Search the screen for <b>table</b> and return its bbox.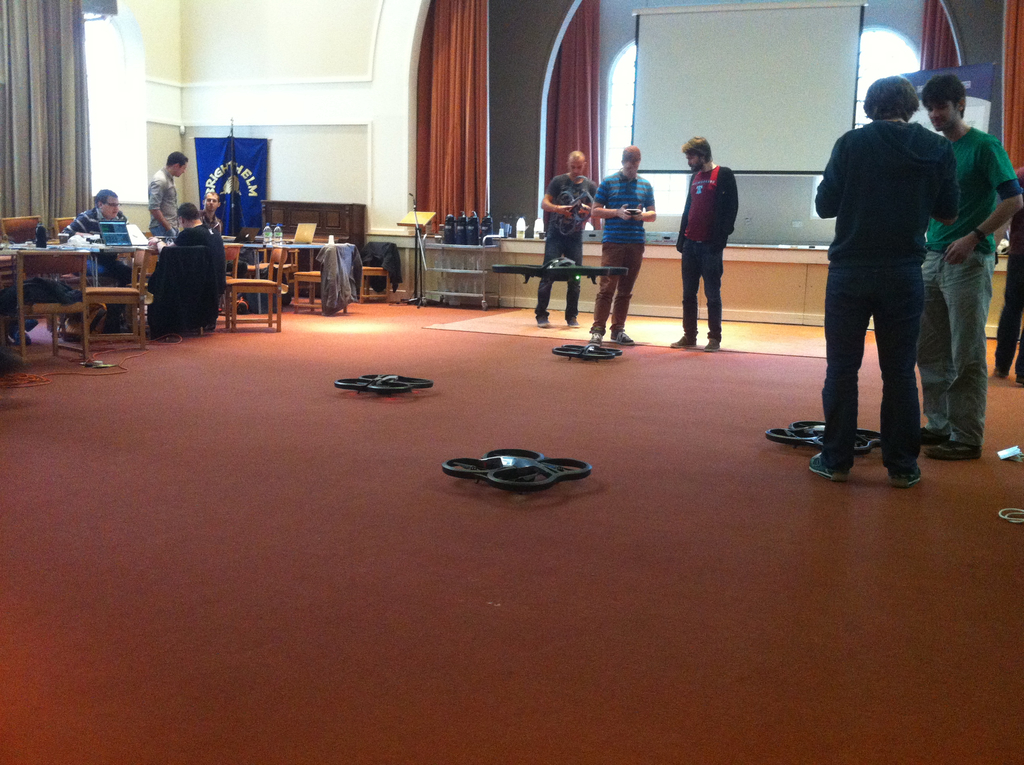
Found: {"x1": 234, "y1": 239, "x2": 262, "y2": 310}.
